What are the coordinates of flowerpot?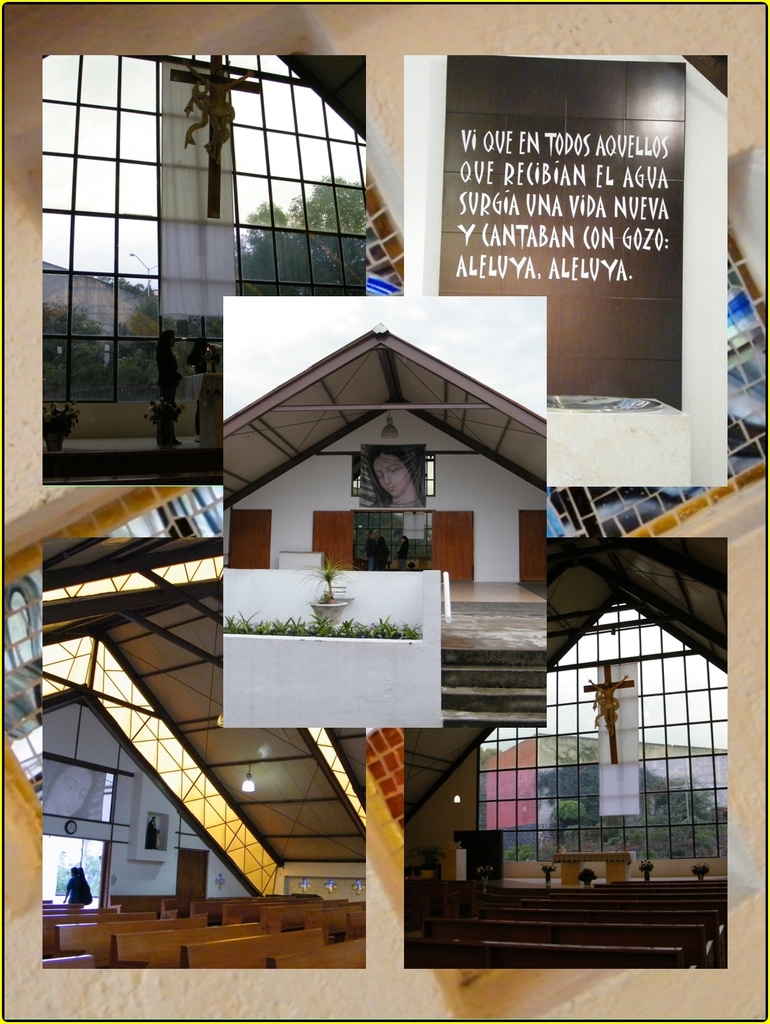
bbox(310, 597, 347, 630).
